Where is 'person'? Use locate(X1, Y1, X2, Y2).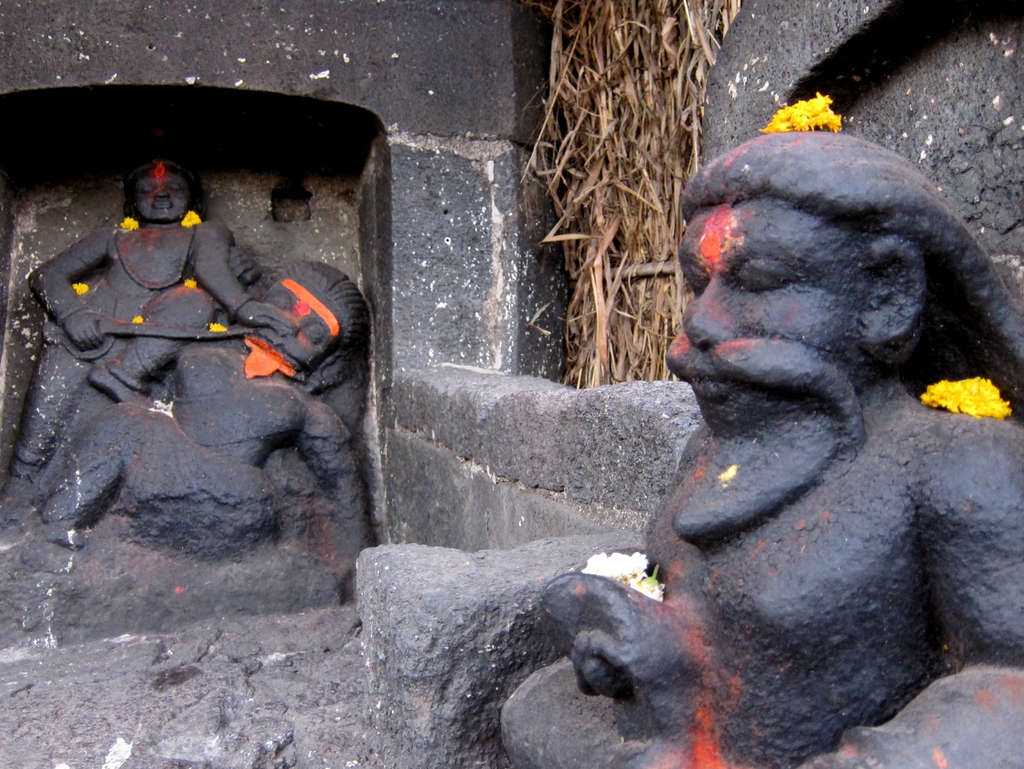
locate(0, 150, 300, 507).
